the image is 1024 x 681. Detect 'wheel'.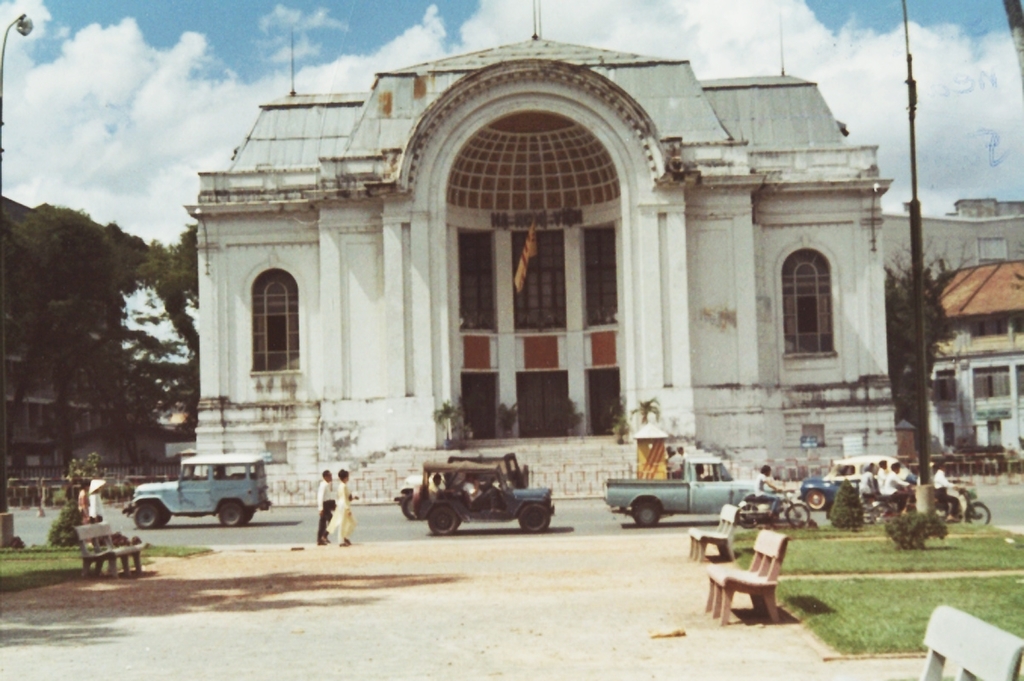
Detection: [872, 503, 890, 525].
